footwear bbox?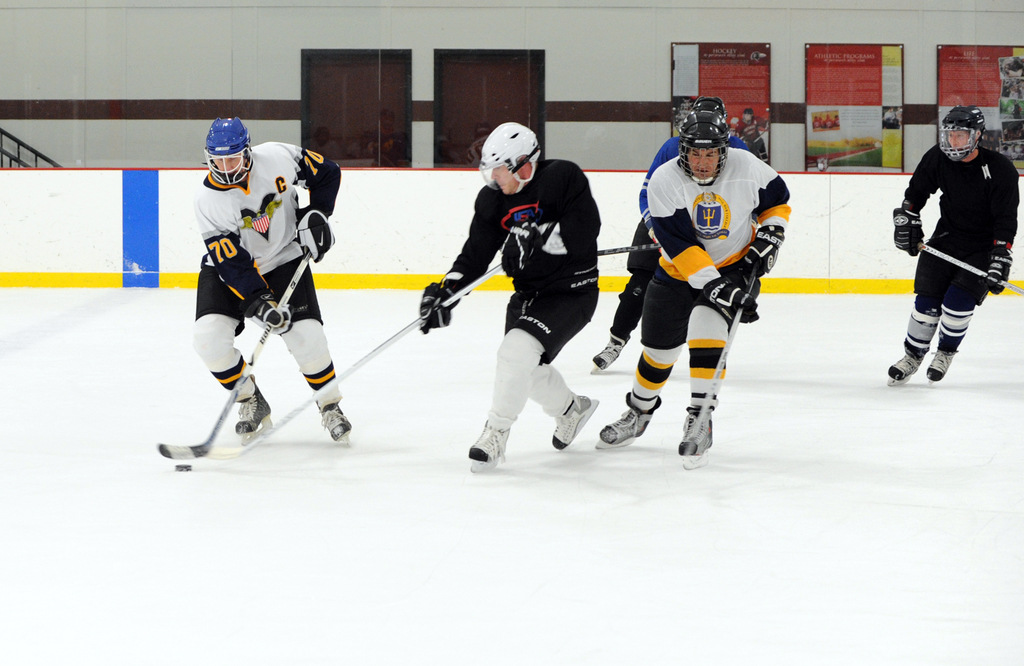
{"x1": 234, "y1": 385, "x2": 266, "y2": 436}
